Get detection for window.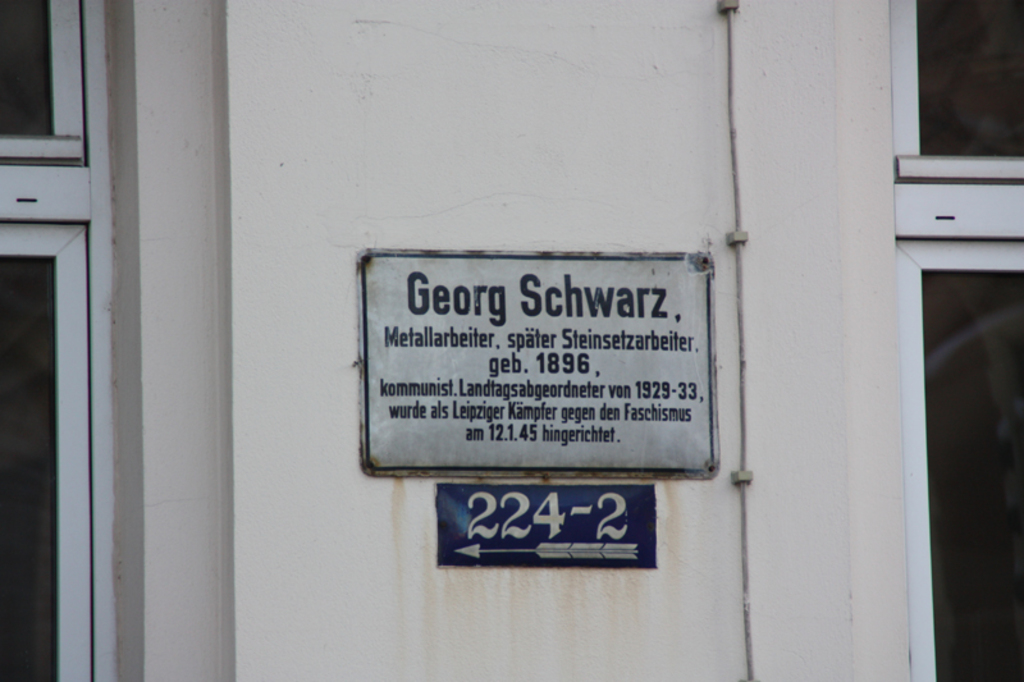
Detection: crop(0, 0, 120, 681).
